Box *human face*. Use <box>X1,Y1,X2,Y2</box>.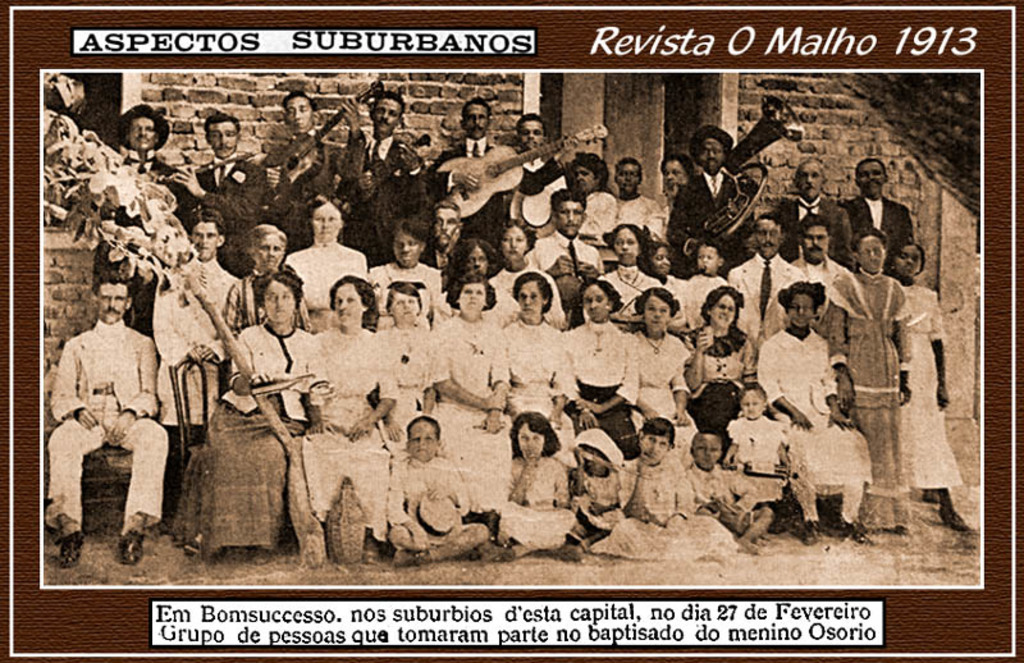
<box>192,219,212,264</box>.
